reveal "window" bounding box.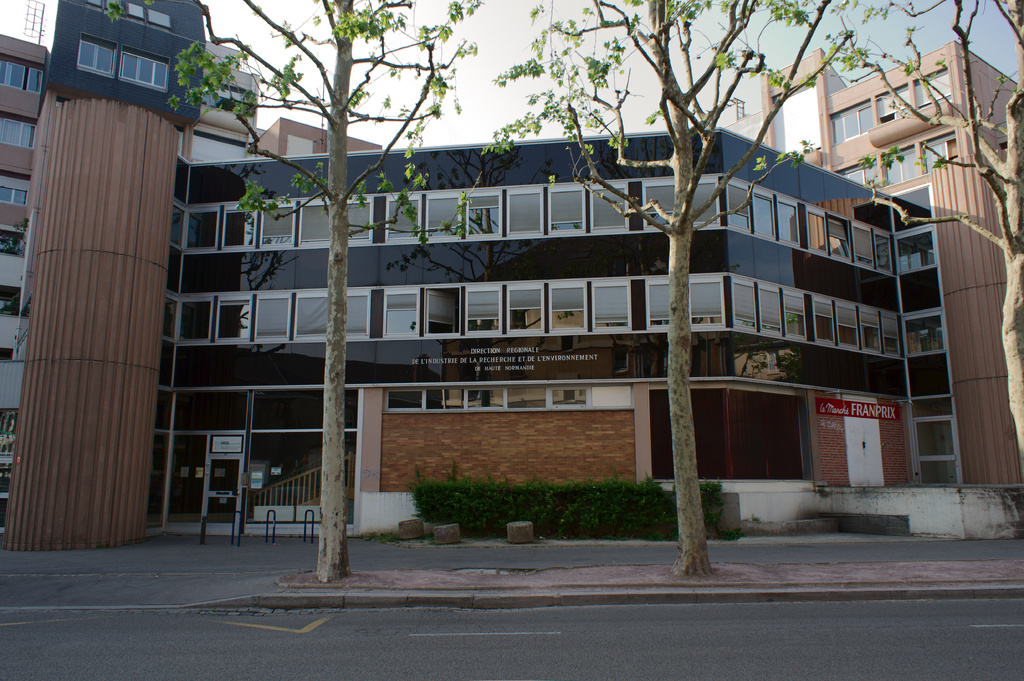
Revealed: [916,419,955,483].
